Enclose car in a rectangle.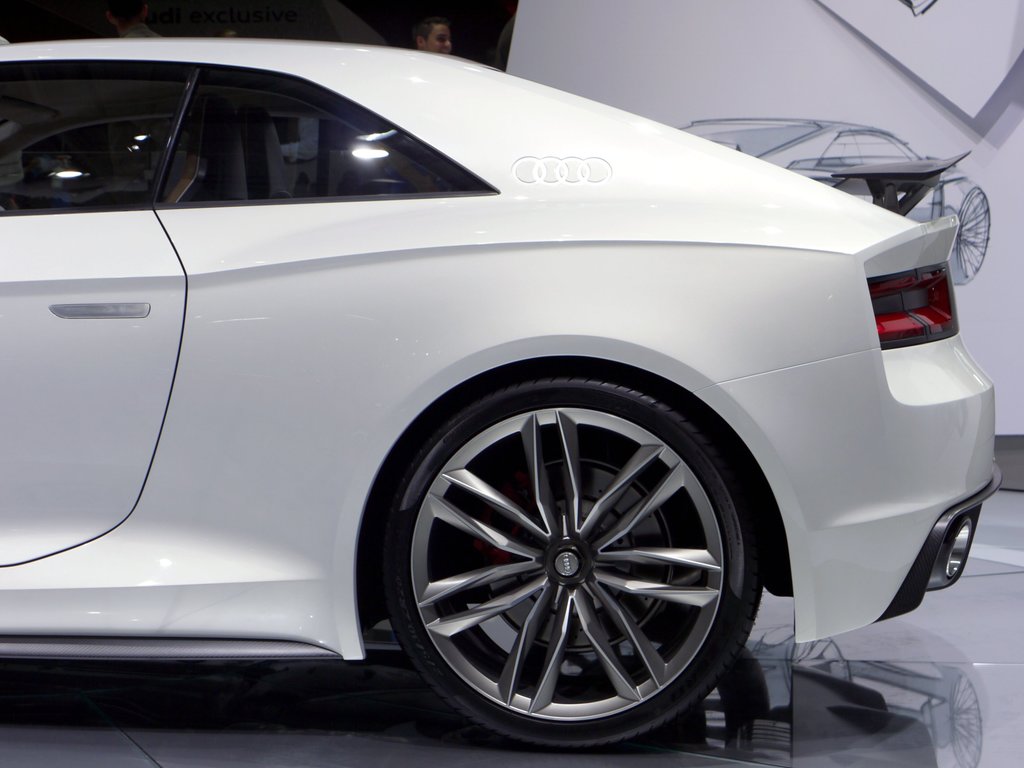
[left=0, top=35, right=999, bottom=759].
